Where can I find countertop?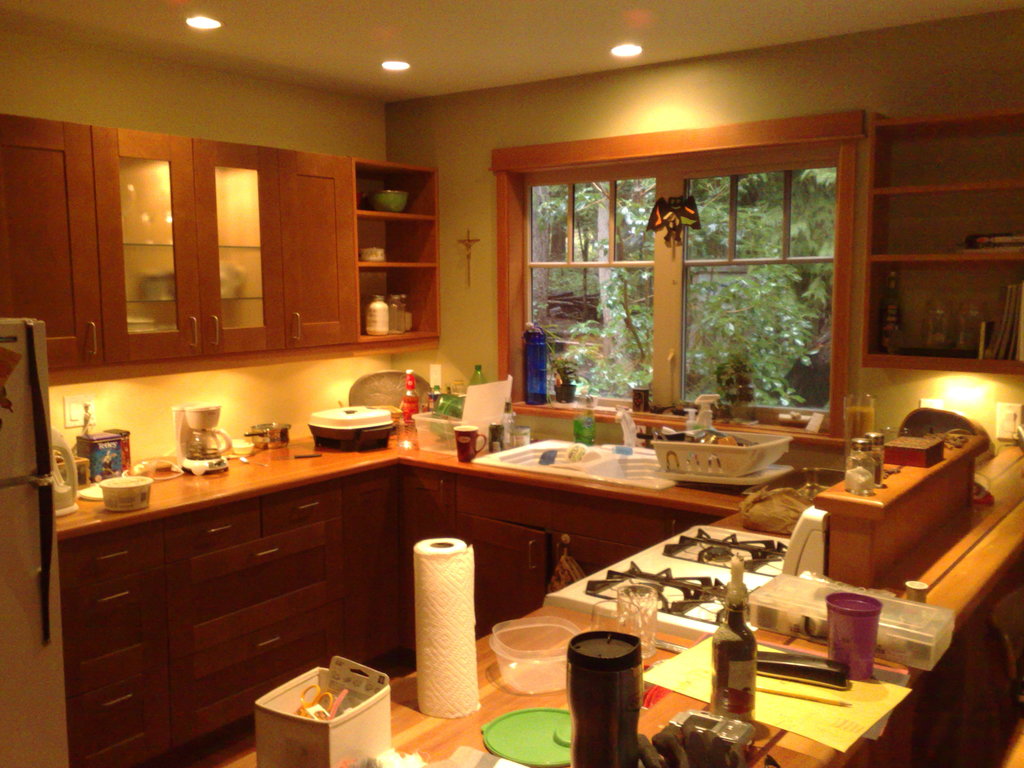
You can find it at x1=54, y1=423, x2=762, y2=540.
